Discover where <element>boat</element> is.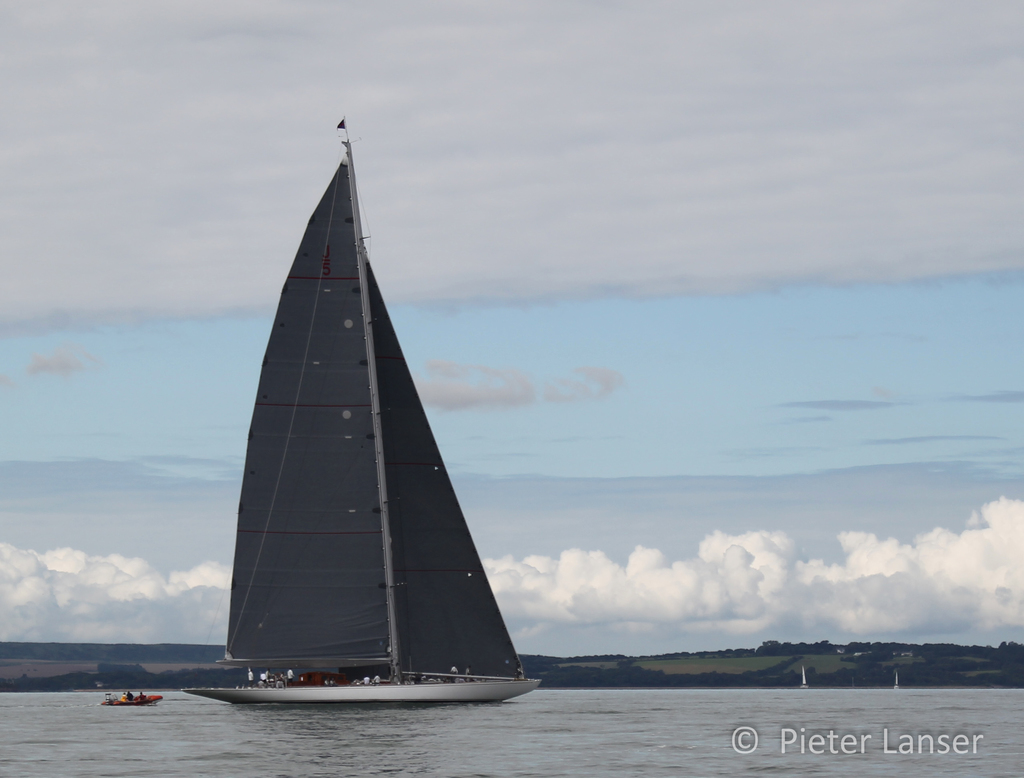
Discovered at (186, 135, 548, 747).
